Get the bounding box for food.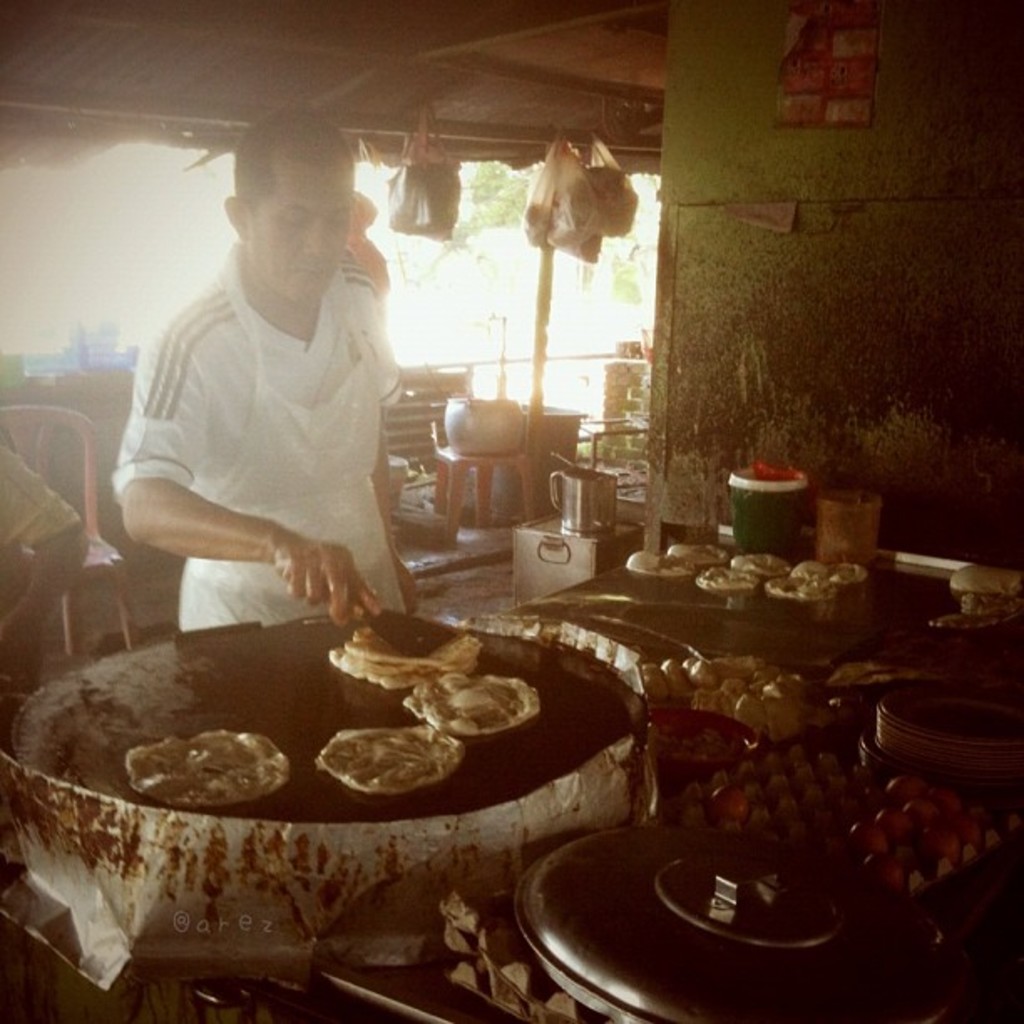
30/589/644/920.
